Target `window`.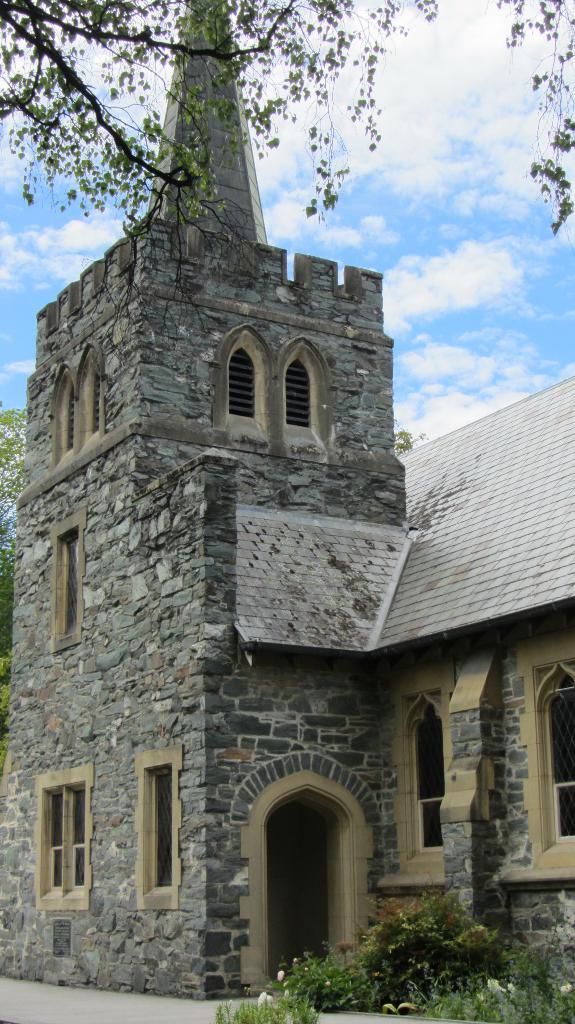
Target region: bbox(372, 659, 451, 892).
